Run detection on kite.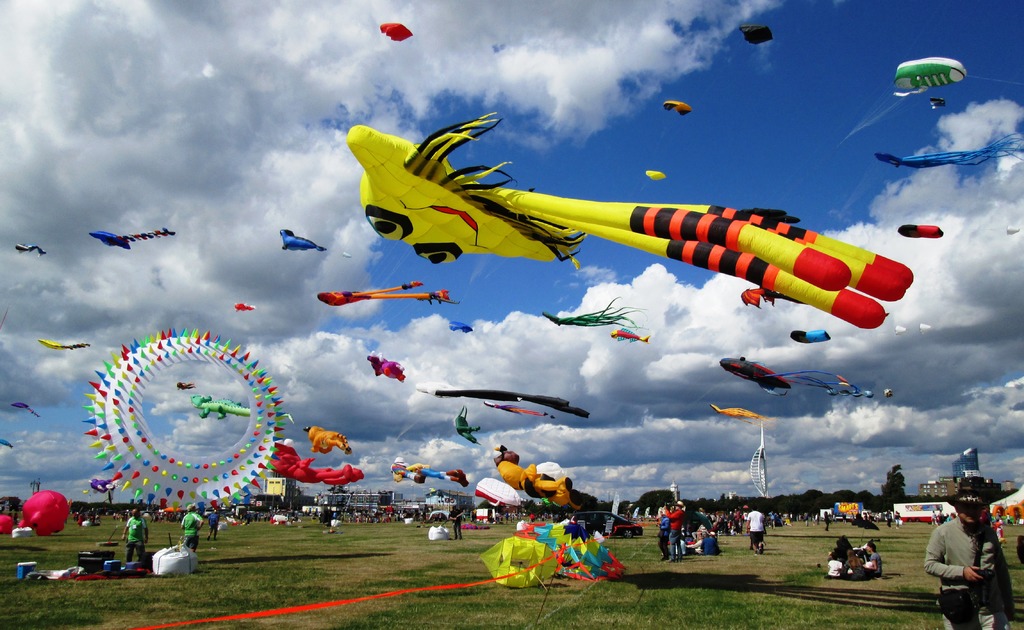
Result: {"left": 414, "top": 383, "right": 593, "bottom": 421}.
